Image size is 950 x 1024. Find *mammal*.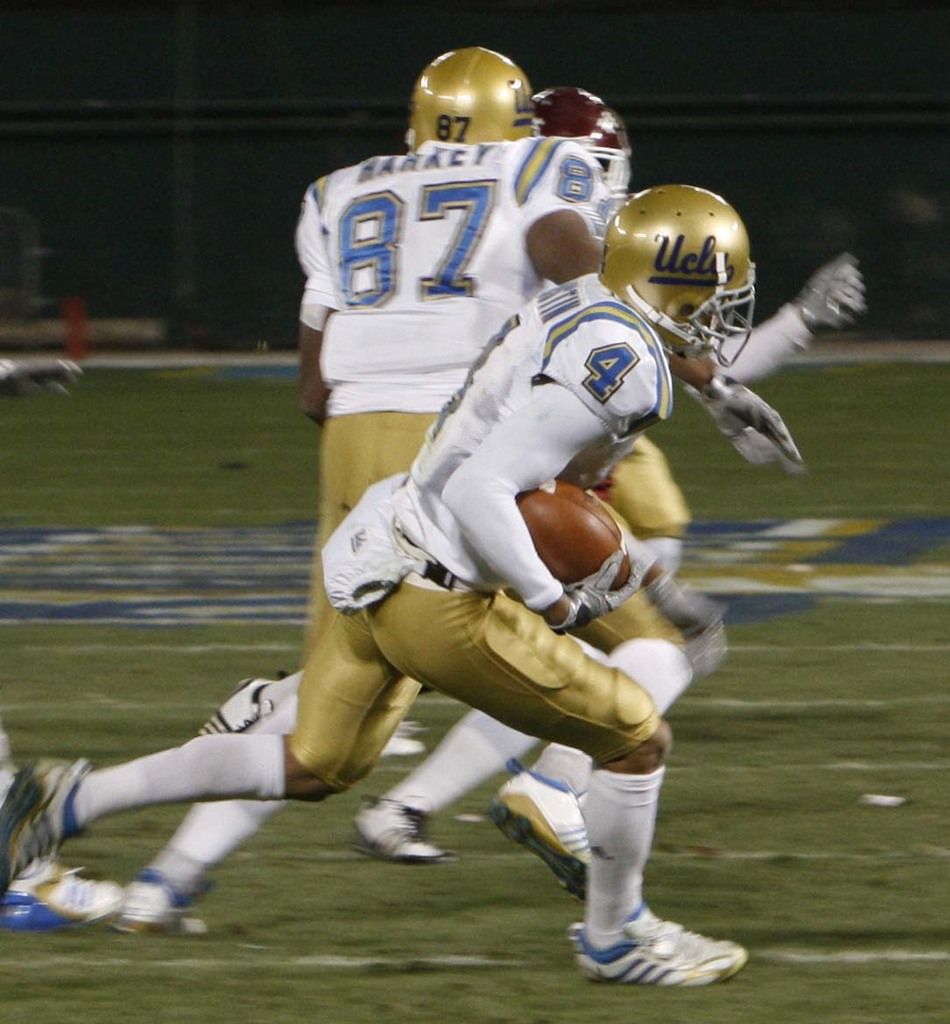
[x1=0, y1=176, x2=748, y2=985].
